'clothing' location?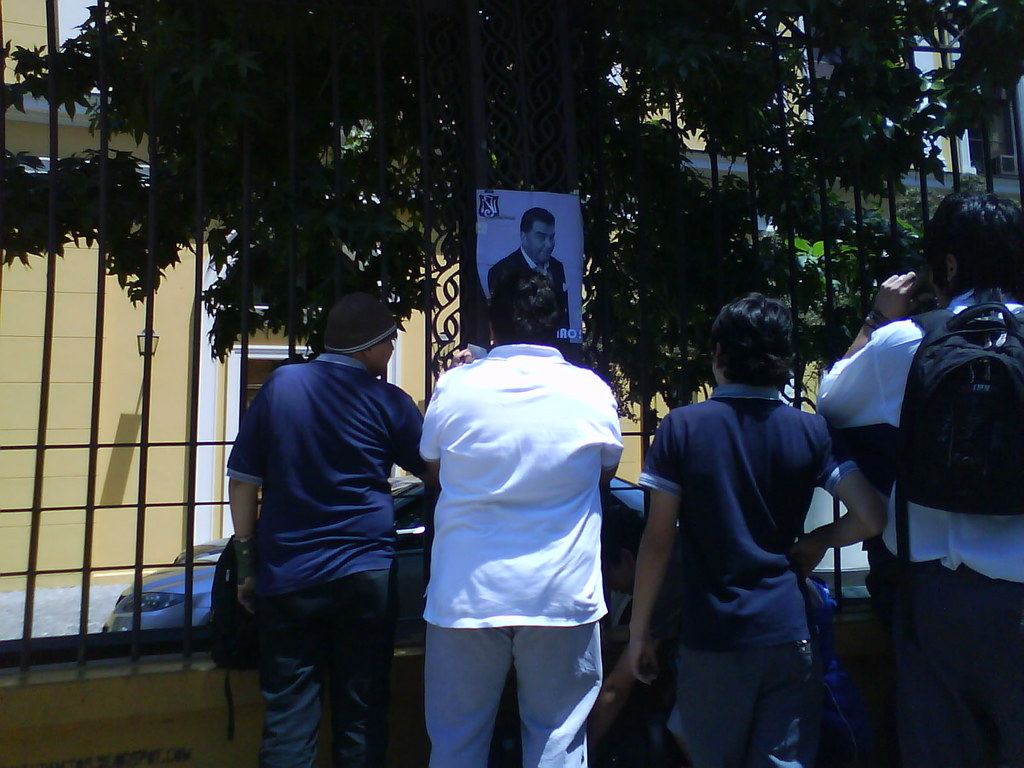
{"x1": 416, "y1": 346, "x2": 625, "y2": 767}
